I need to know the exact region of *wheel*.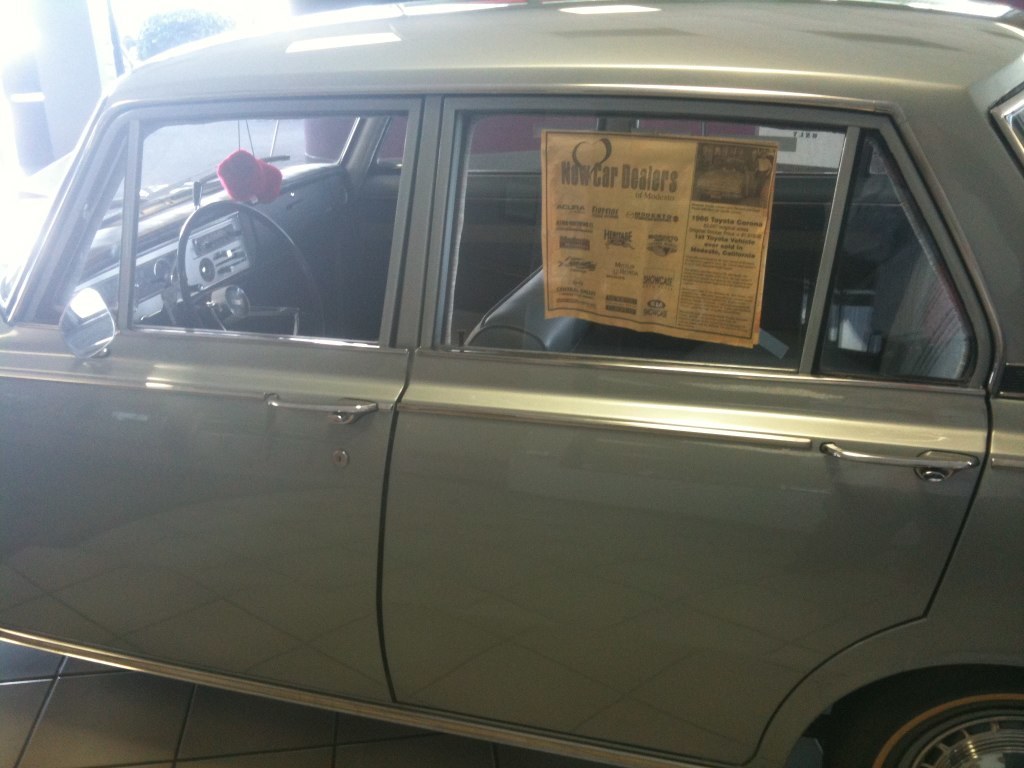
Region: BBox(831, 675, 1015, 757).
